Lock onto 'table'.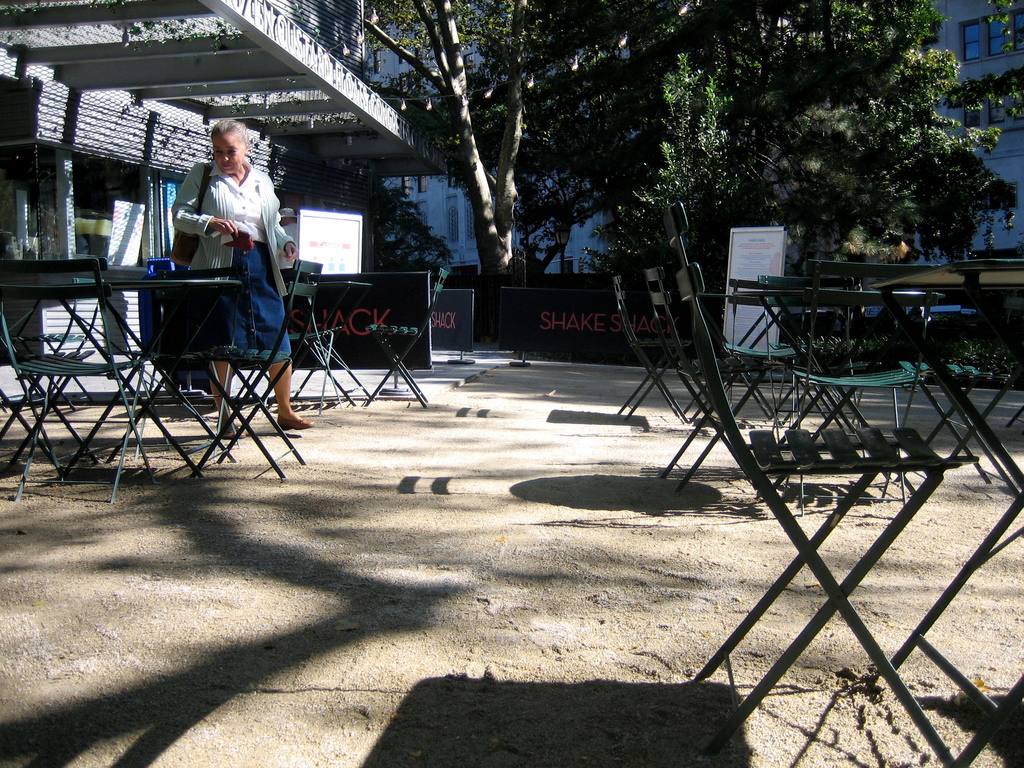
Locked: (732, 289, 938, 495).
